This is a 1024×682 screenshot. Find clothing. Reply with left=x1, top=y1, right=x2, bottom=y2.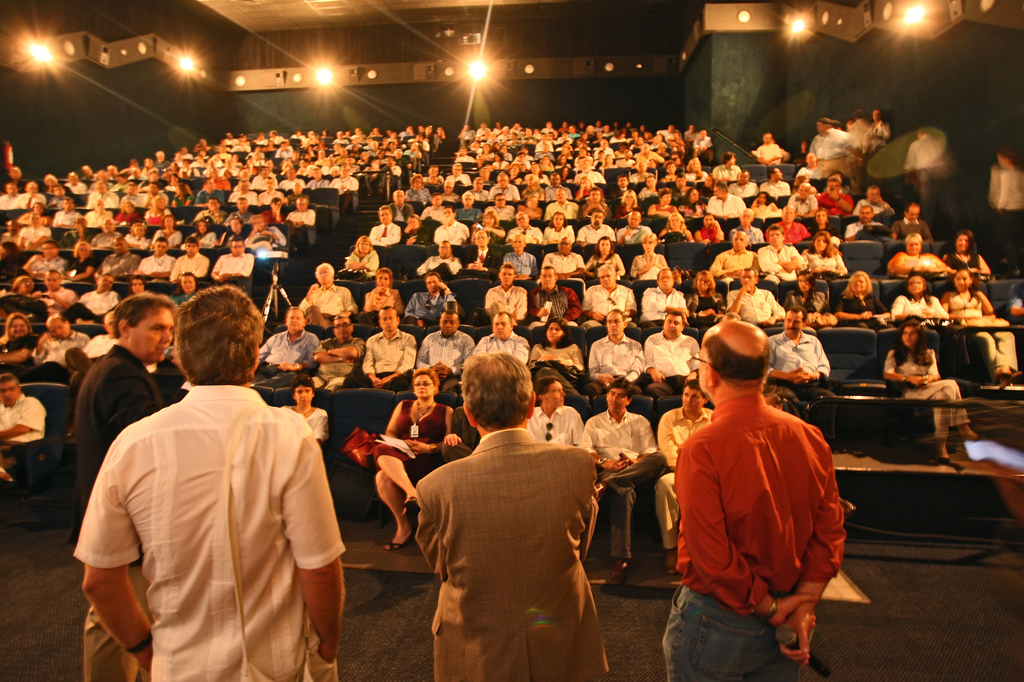
left=843, top=221, right=883, bottom=240.
